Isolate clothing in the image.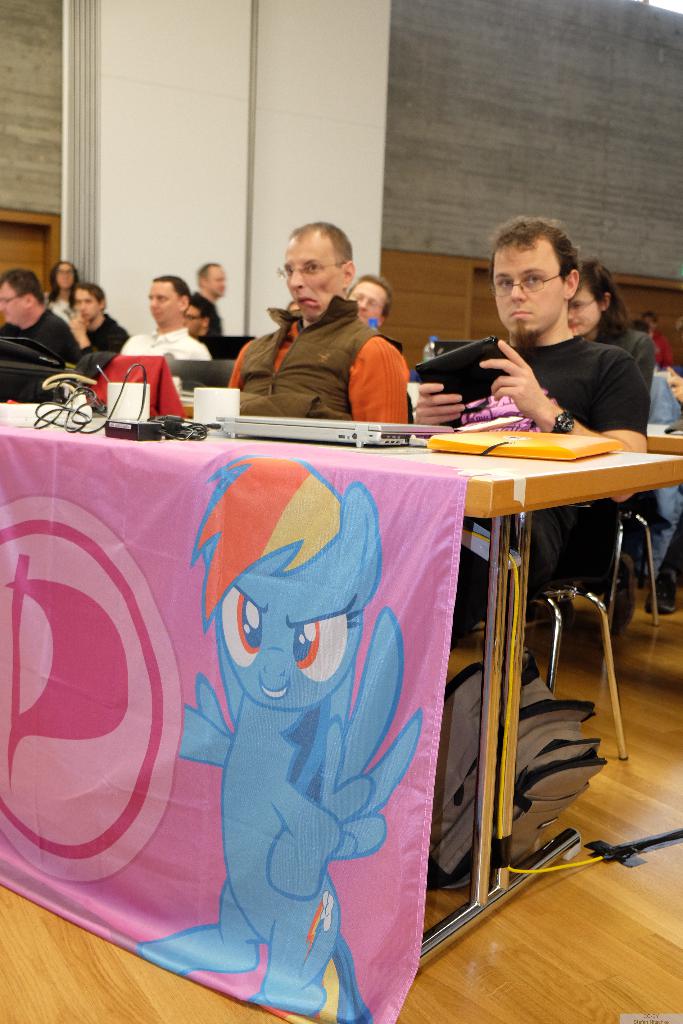
Isolated region: 185:295:236:360.
